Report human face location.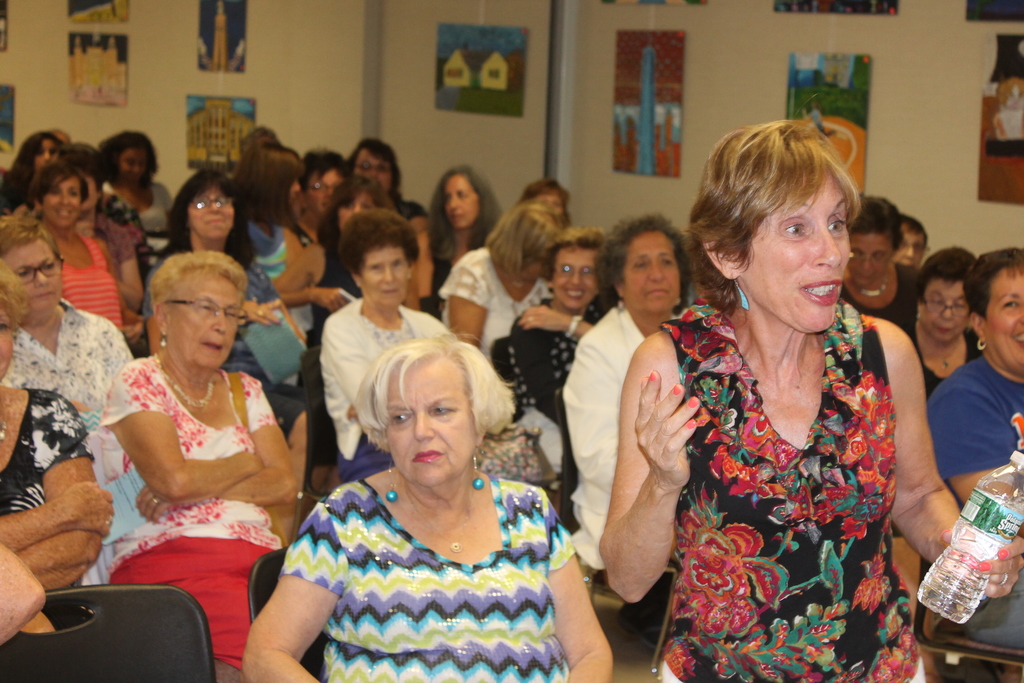
Report: left=0, top=238, right=65, bottom=323.
